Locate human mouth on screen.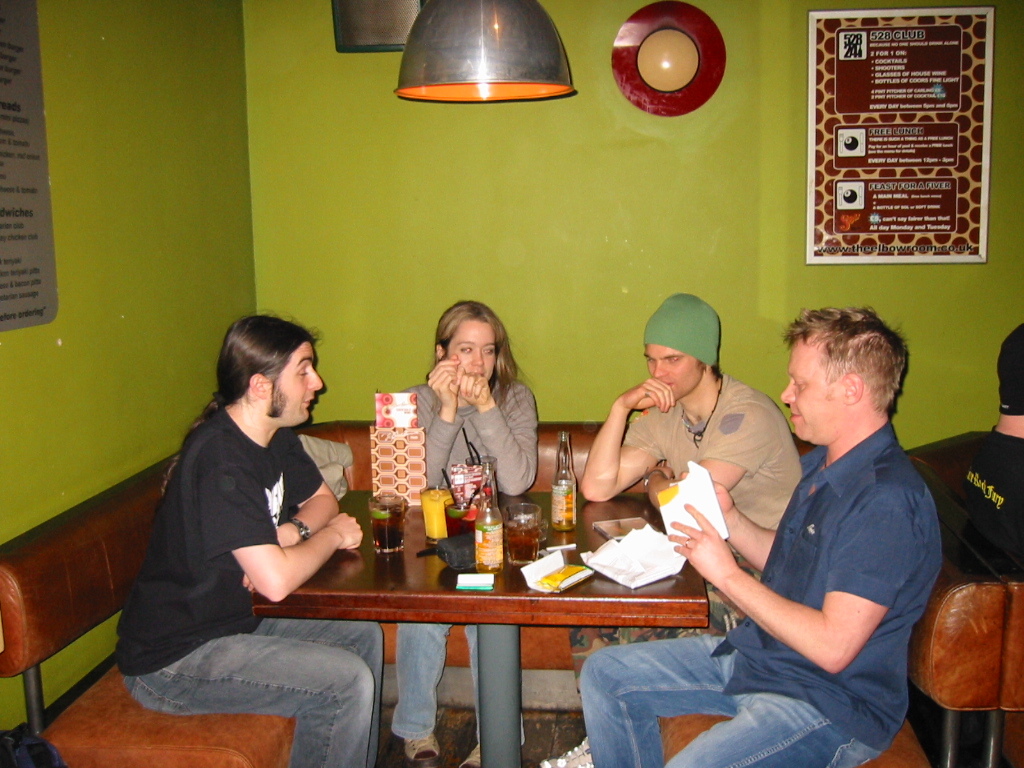
On screen at [788, 410, 802, 420].
